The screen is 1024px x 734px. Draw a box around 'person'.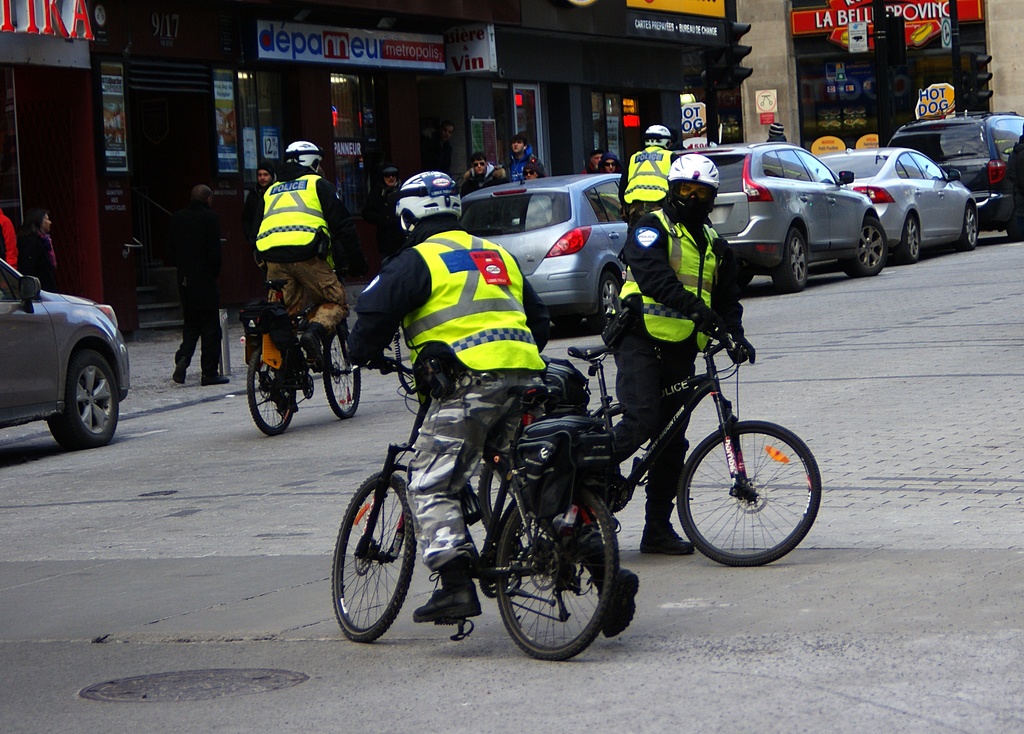
box=[175, 186, 232, 387].
